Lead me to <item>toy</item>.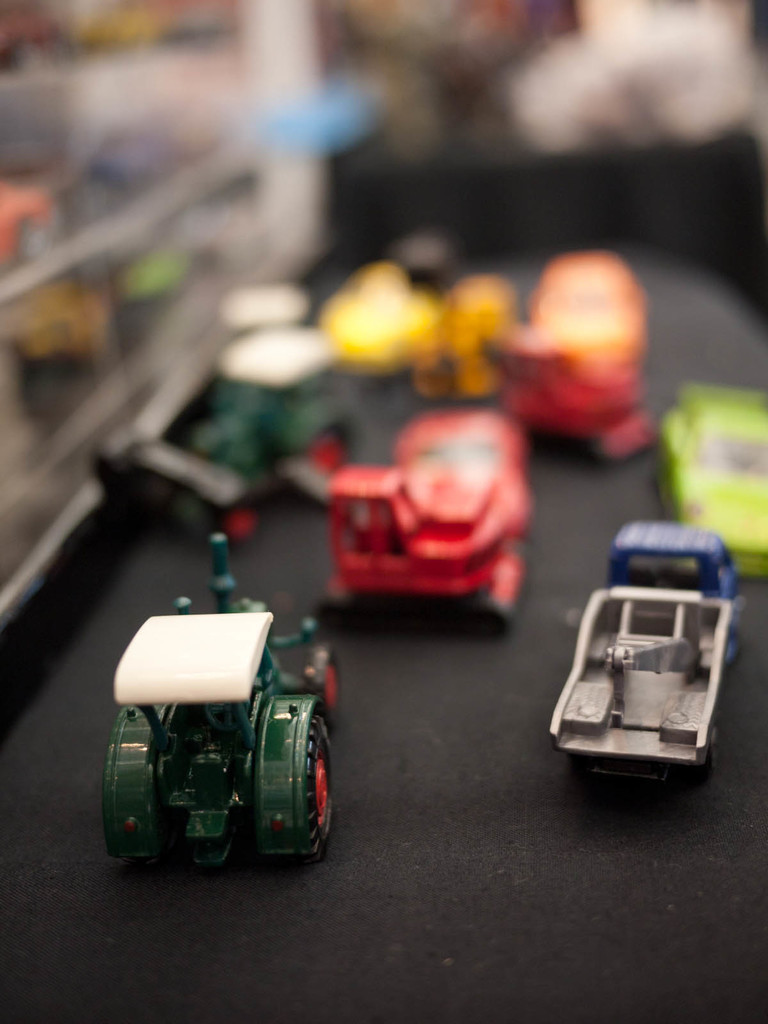
Lead to box=[99, 528, 344, 863].
